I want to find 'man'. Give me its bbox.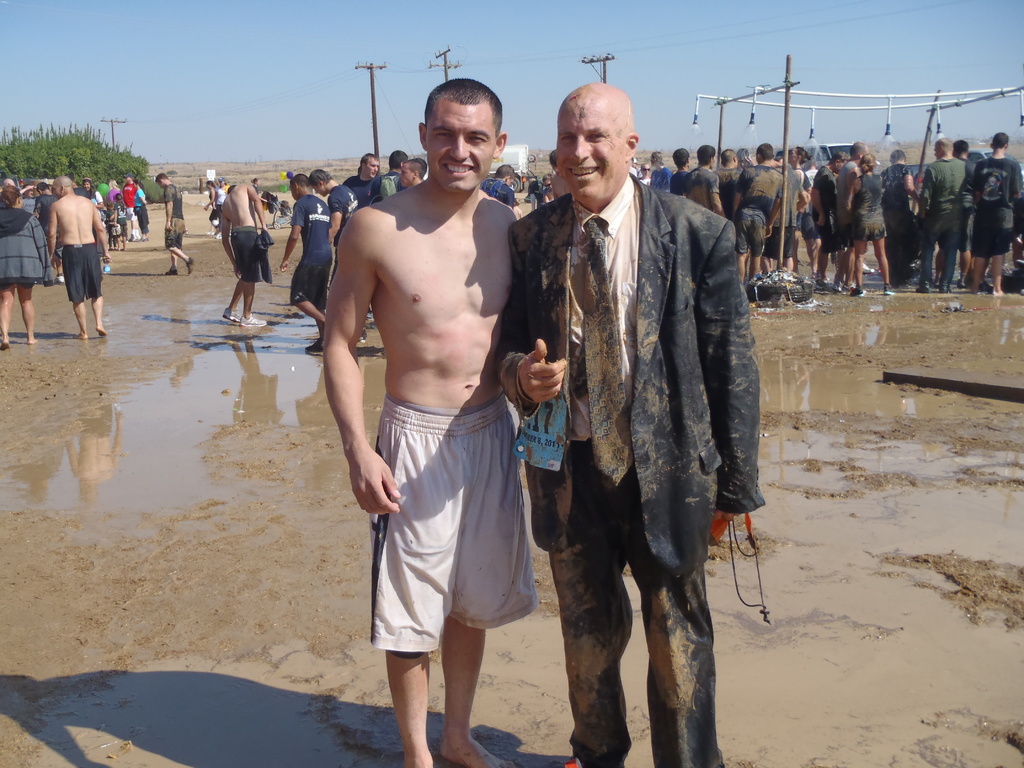
BBox(830, 140, 872, 291).
